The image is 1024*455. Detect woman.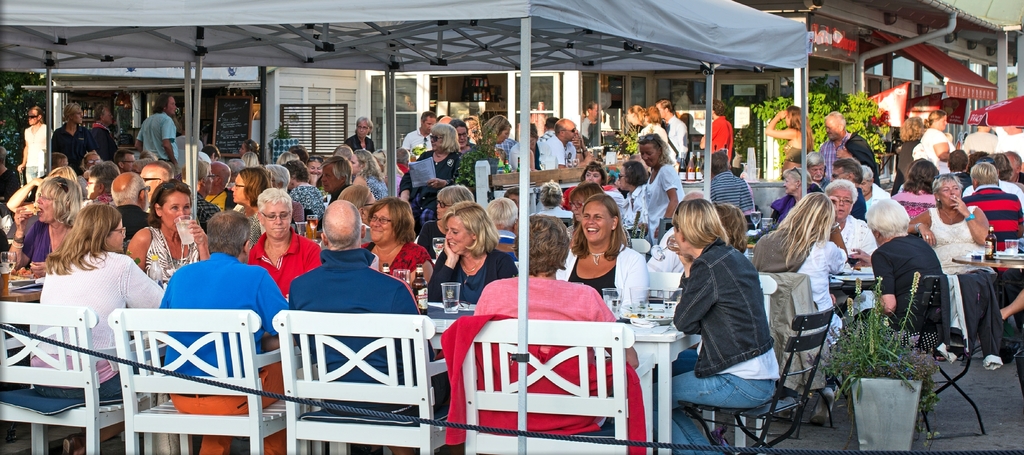
Detection: select_region(399, 124, 462, 212).
